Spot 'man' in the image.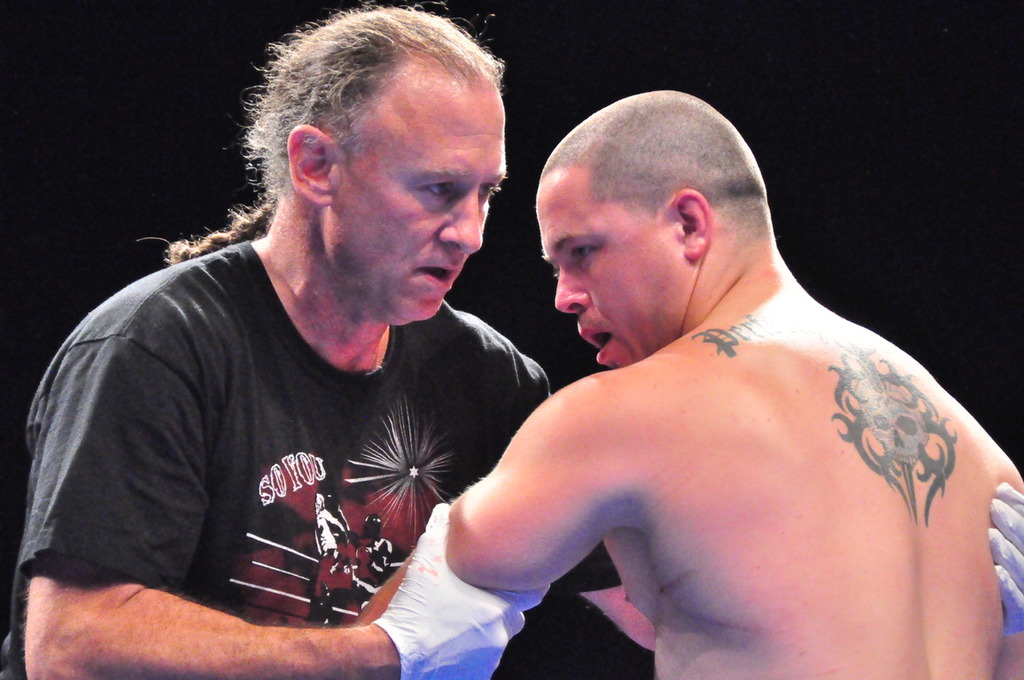
'man' found at [0, 0, 702, 679].
